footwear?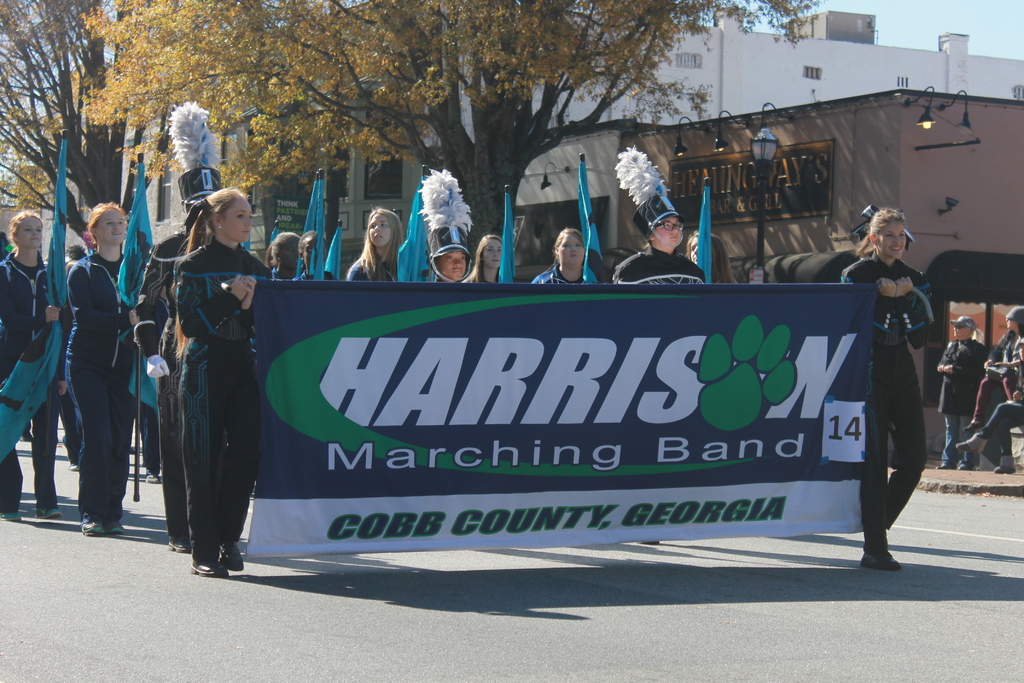
bbox=[27, 506, 65, 519]
